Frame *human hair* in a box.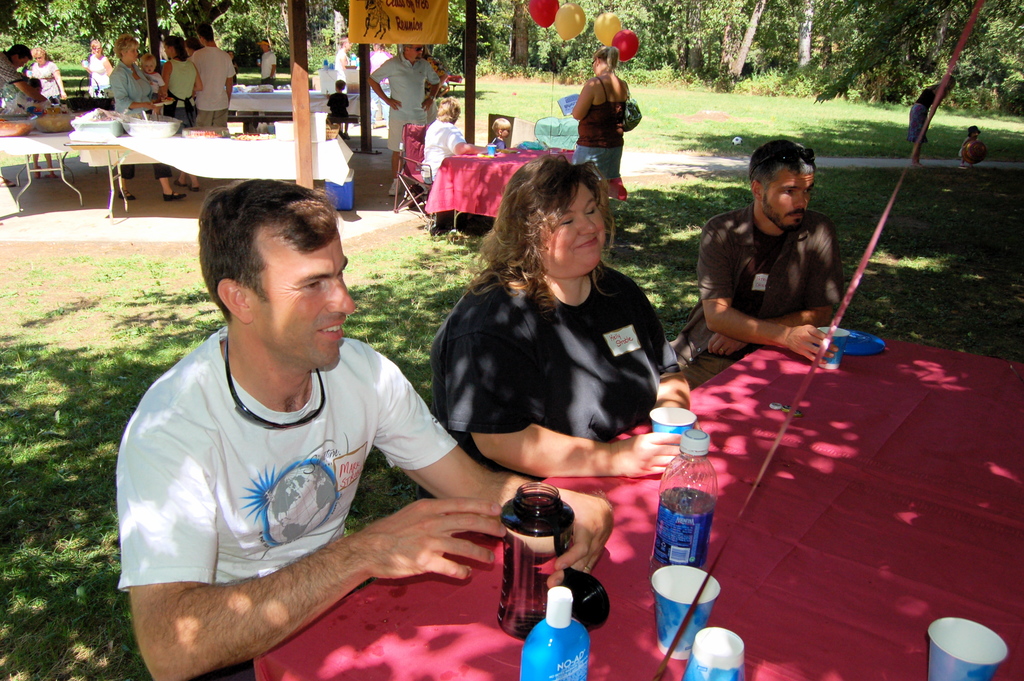
{"left": 750, "top": 135, "right": 819, "bottom": 198}.
